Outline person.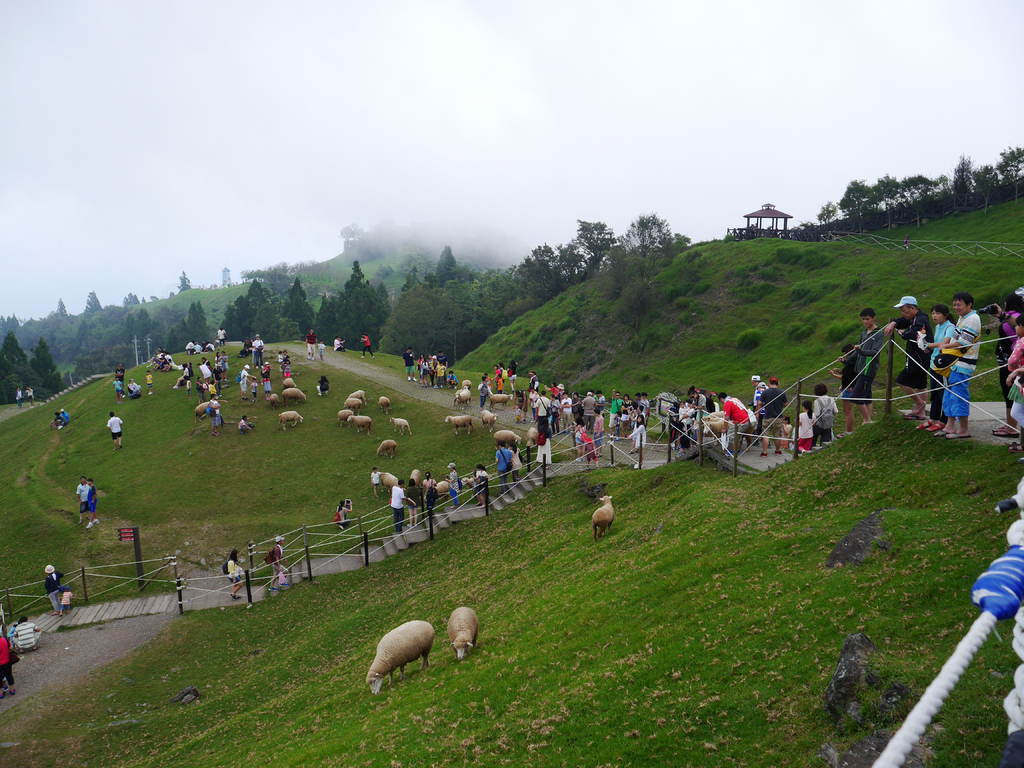
Outline: 62:412:76:422.
